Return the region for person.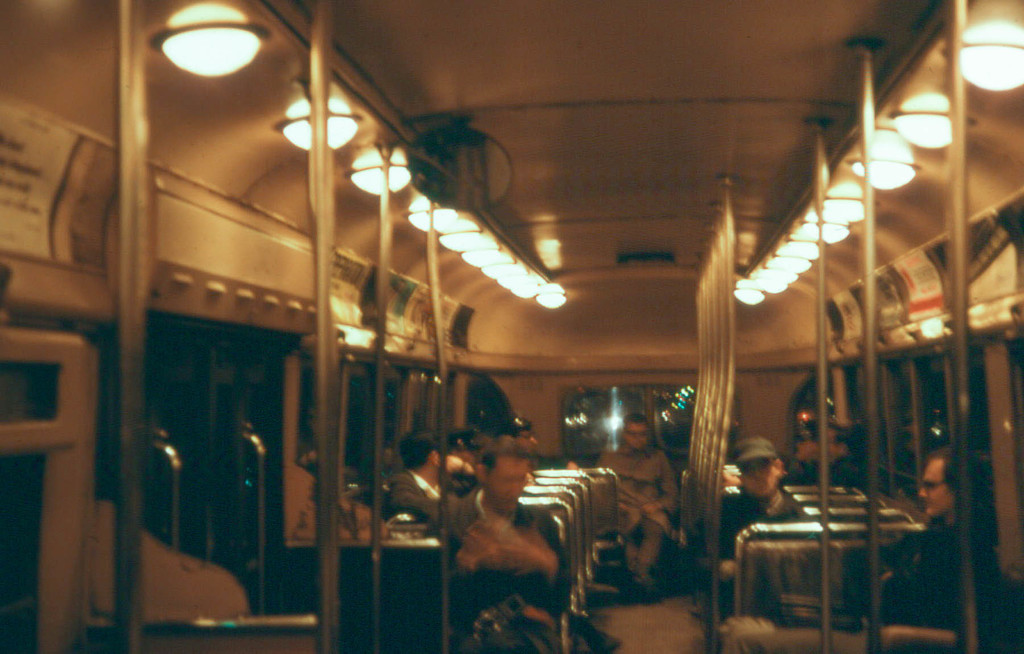
[597,416,680,591].
